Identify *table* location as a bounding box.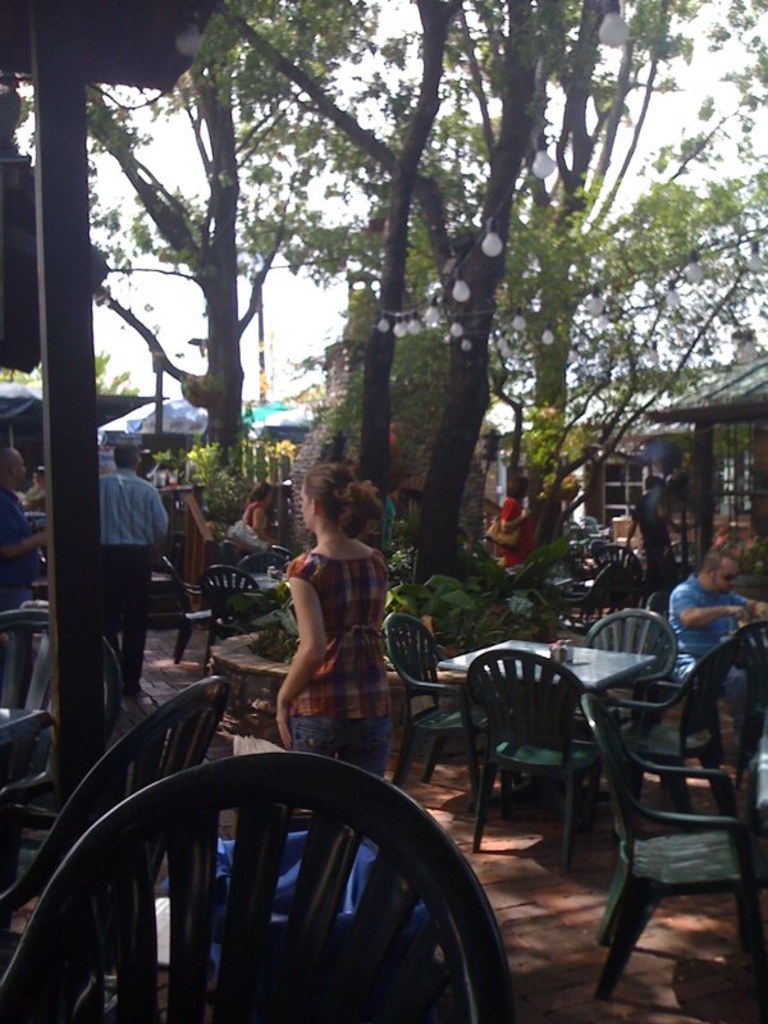
[440, 641, 658, 824].
